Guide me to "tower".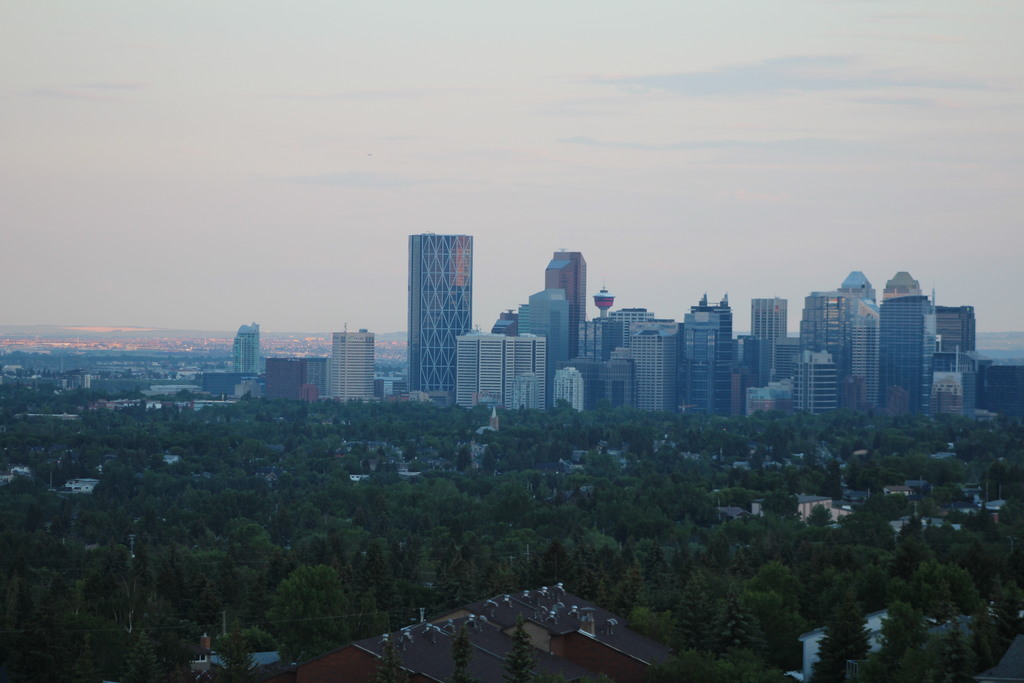
Guidance: <bbox>934, 305, 978, 420</bbox>.
